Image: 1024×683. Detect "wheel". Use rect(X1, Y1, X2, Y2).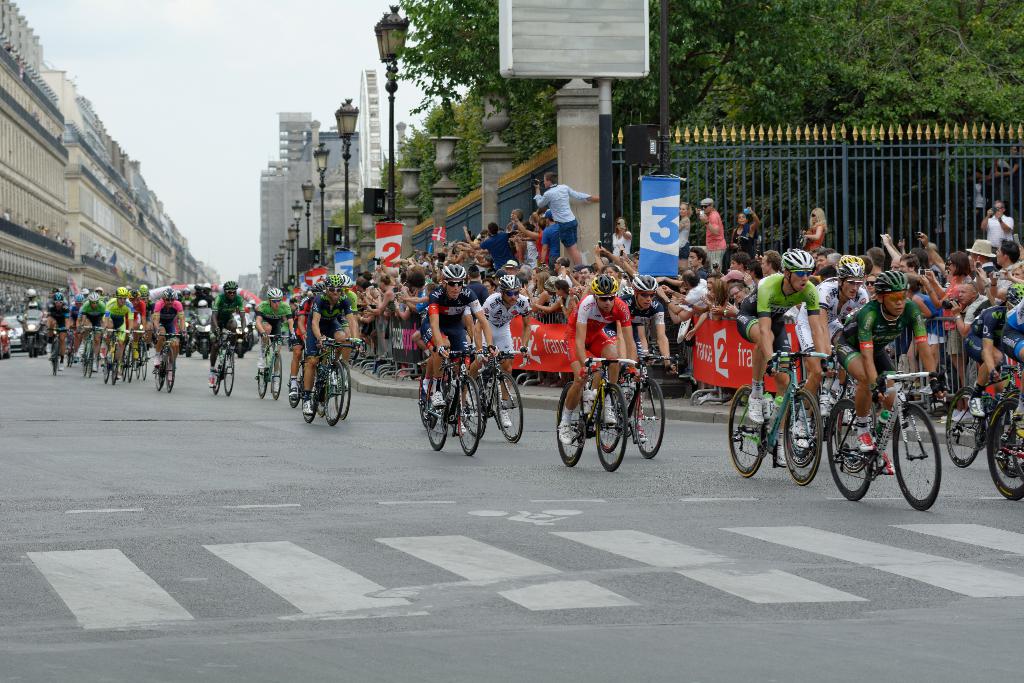
rect(787, 399, 815, 465).
